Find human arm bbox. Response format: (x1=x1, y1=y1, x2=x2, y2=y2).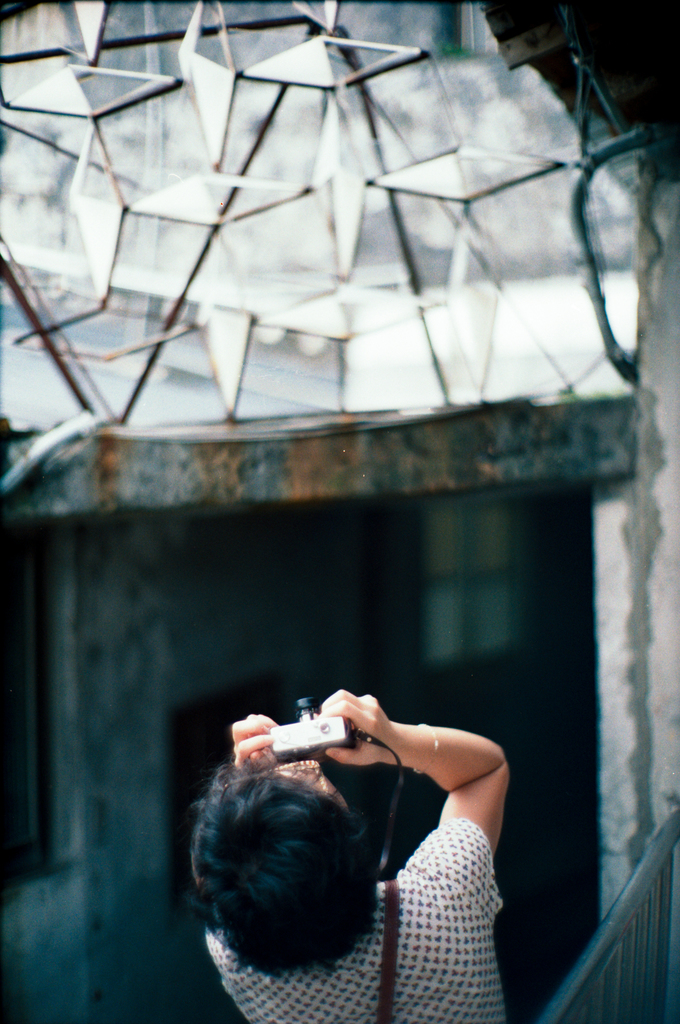
(x1=229, y1=714, x2=283, y2=777).
